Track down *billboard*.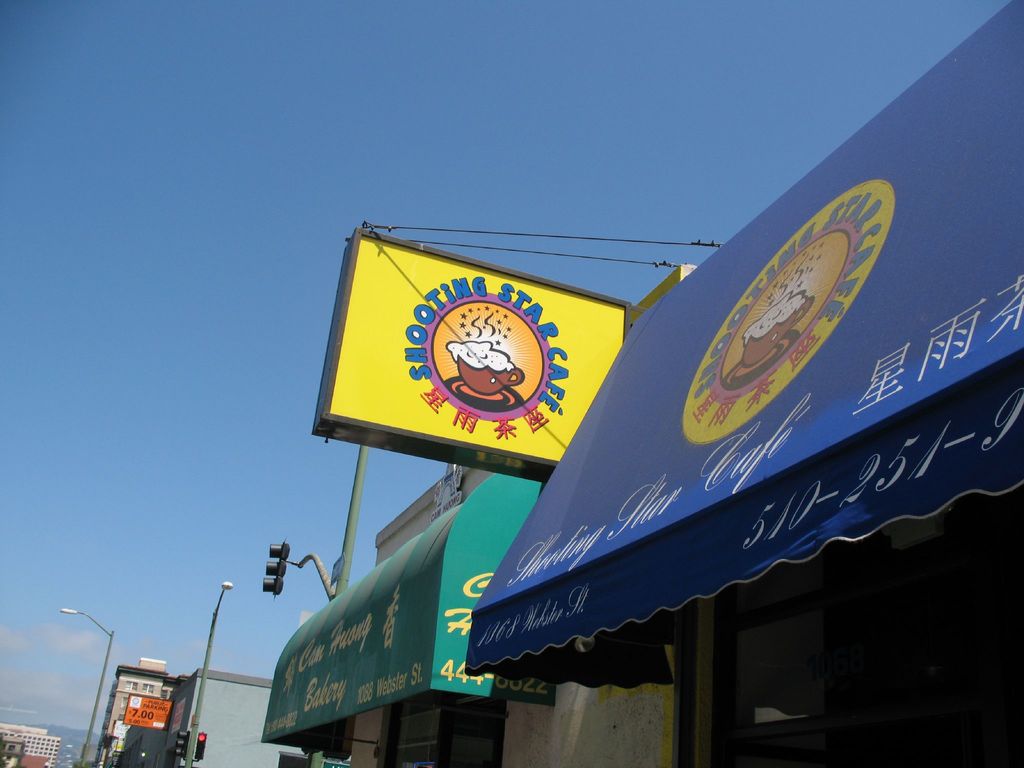
Tracked to crop(327, 227, 630, 455).
